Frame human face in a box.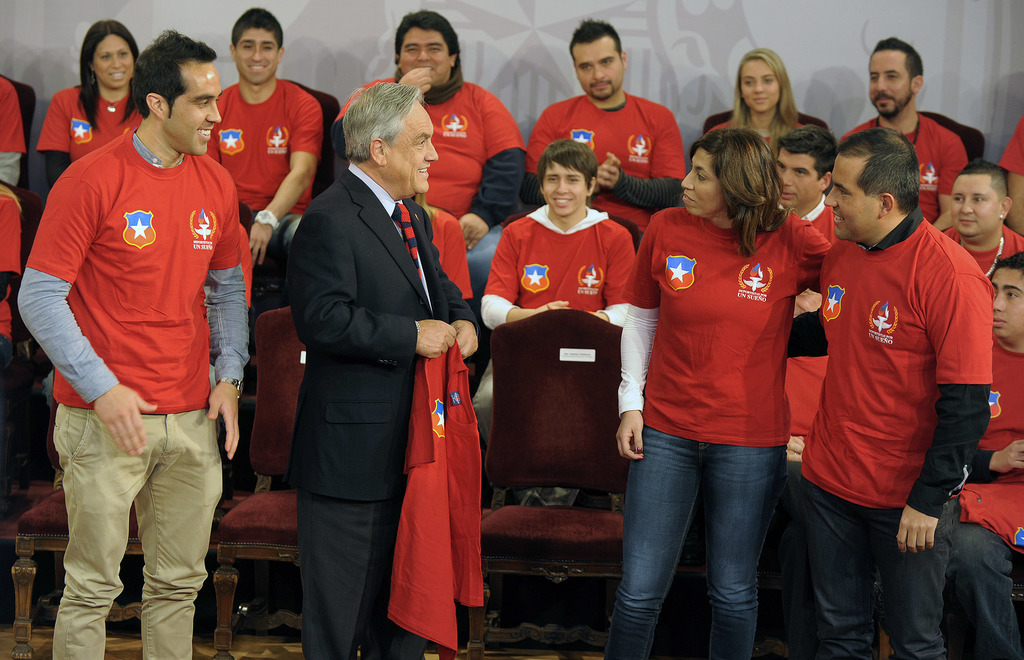
<box>234,29,278,84</box>.
